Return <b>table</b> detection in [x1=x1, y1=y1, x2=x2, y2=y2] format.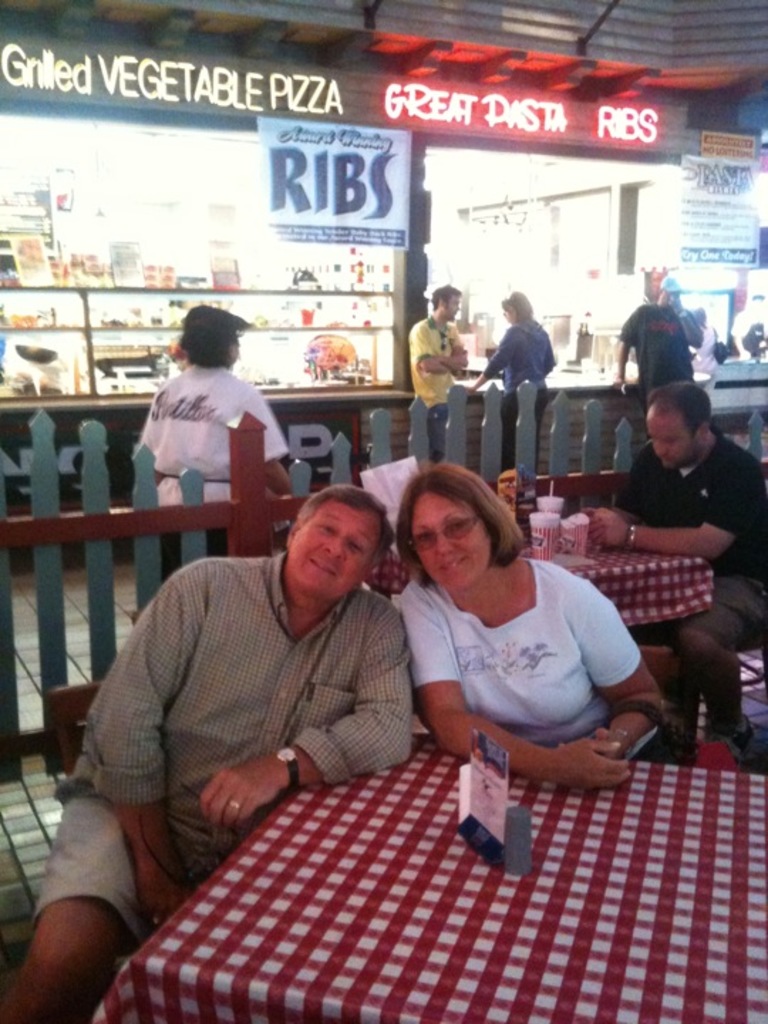
[x1=46, y1=721, x2=757, y2=1017].
